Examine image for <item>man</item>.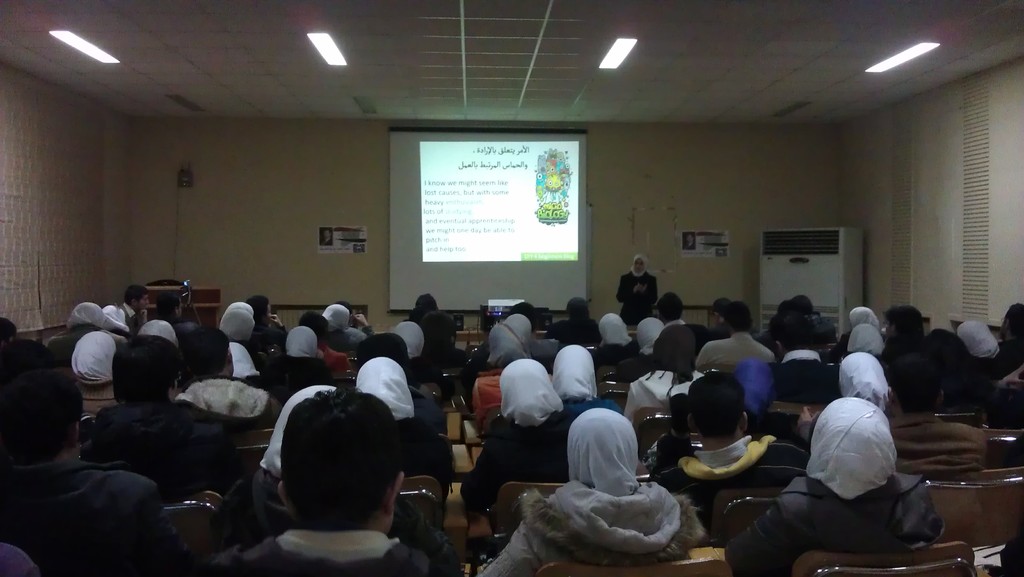
Examination result: box=[85, 334, 241, 494].
